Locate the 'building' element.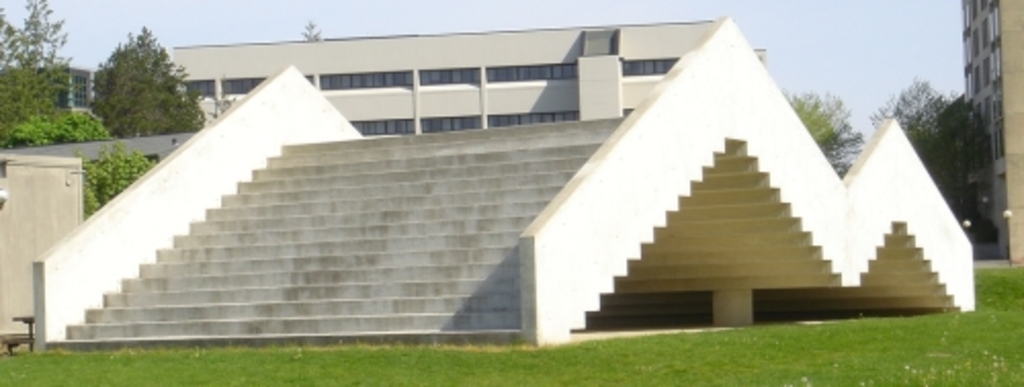
Element bbox: pyautogui.locateOnScreen(43, 63, 88, 106).
